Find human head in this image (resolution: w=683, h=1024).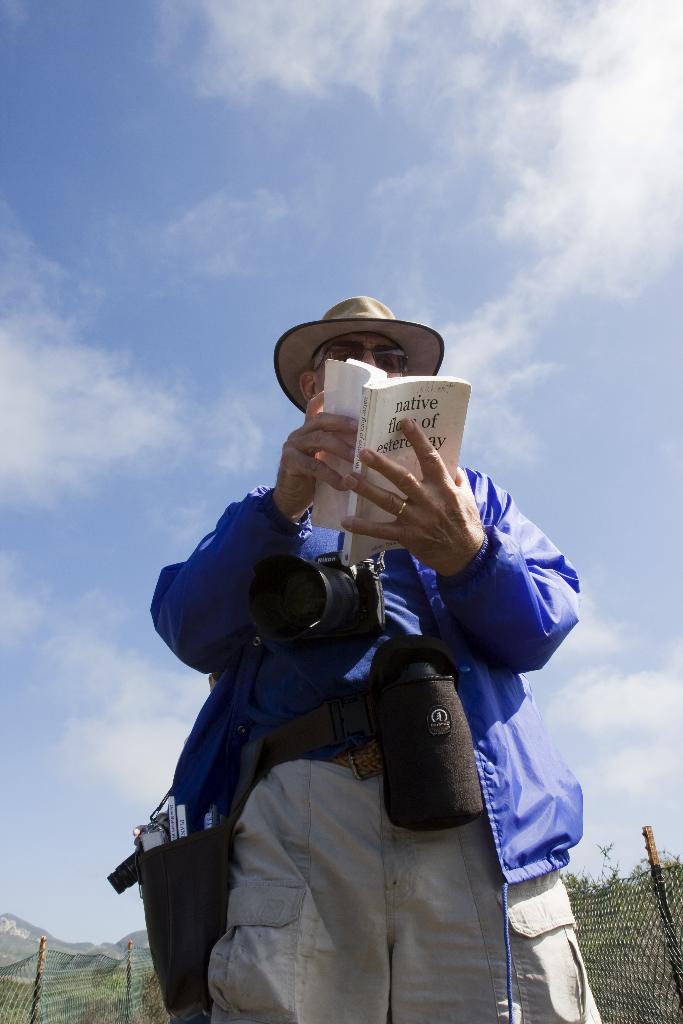
<bbox>270, 288, 454, 419</bbox>.
